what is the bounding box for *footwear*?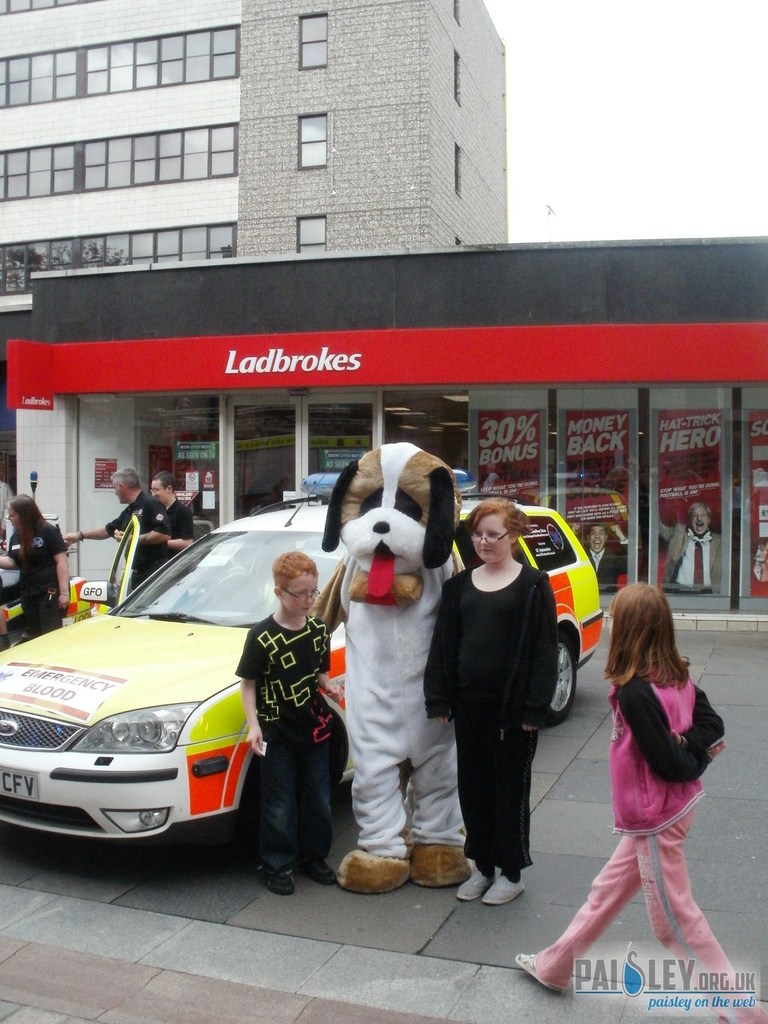
x1=301 y1=856 x2=335 y2=884.
